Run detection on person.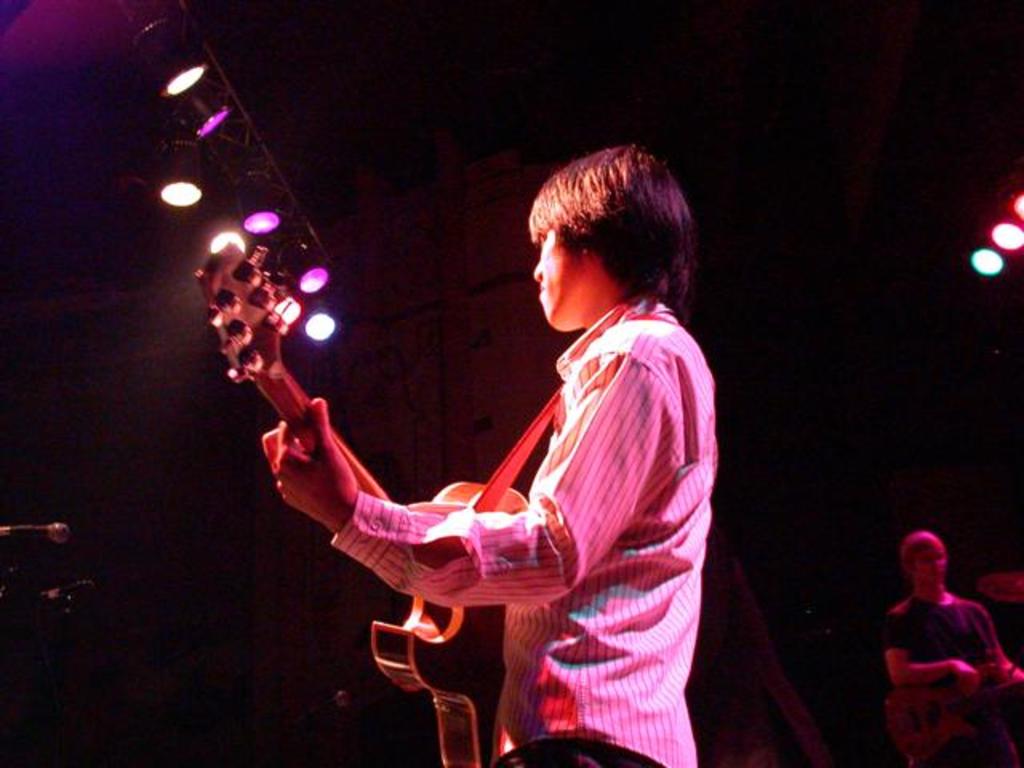
Result: (885,522,1022,766).
